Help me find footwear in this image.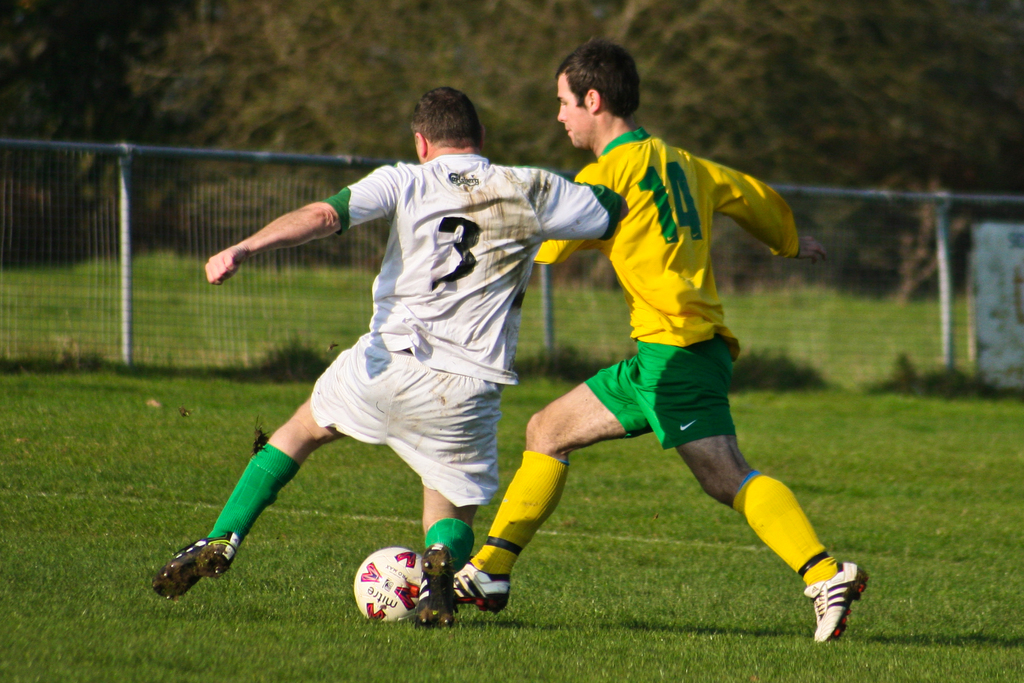
Found it: locate(423, 548, 456, 629).
